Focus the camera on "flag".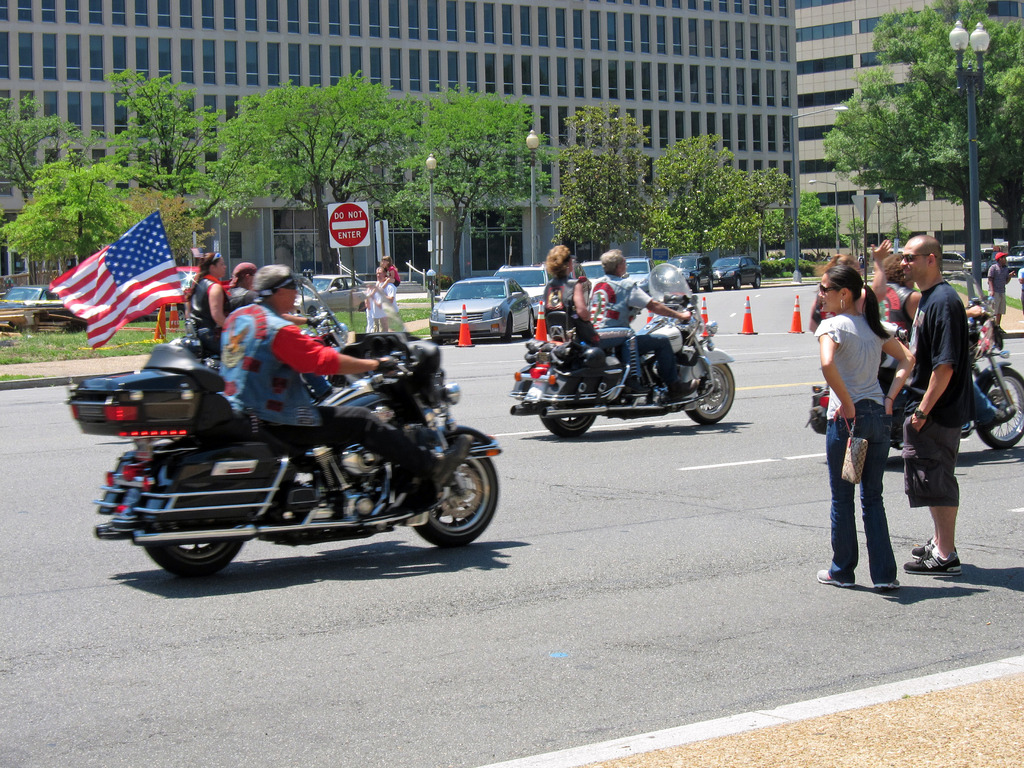
Focus region: pyautogui.locateOnScreen(35, 216, 195, 353).
